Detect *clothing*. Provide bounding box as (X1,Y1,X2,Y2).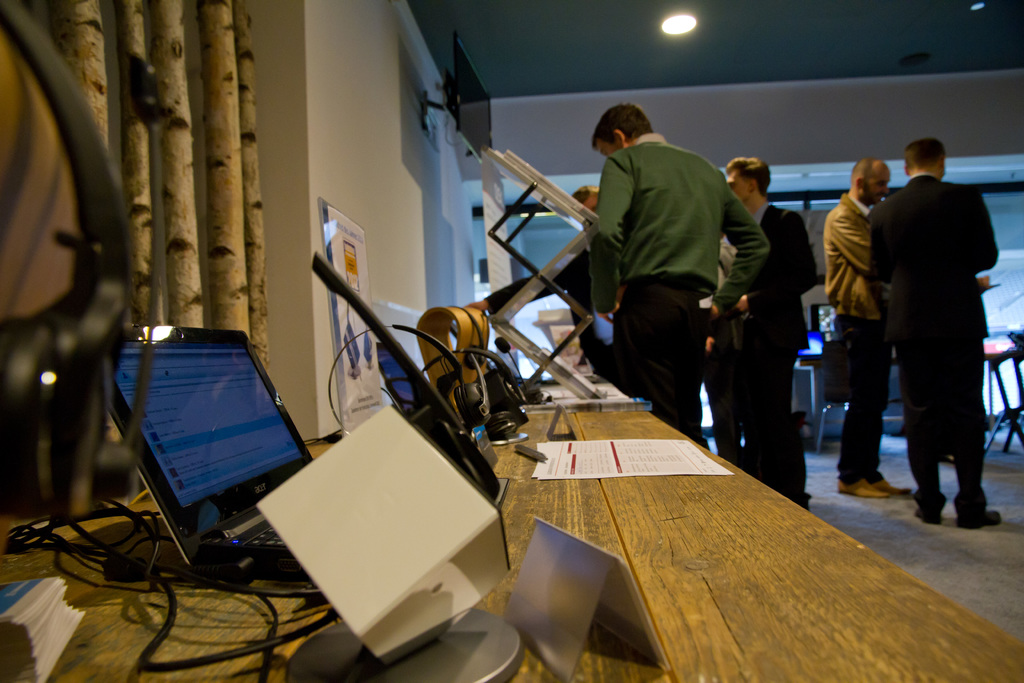
(836,322,893,479).
